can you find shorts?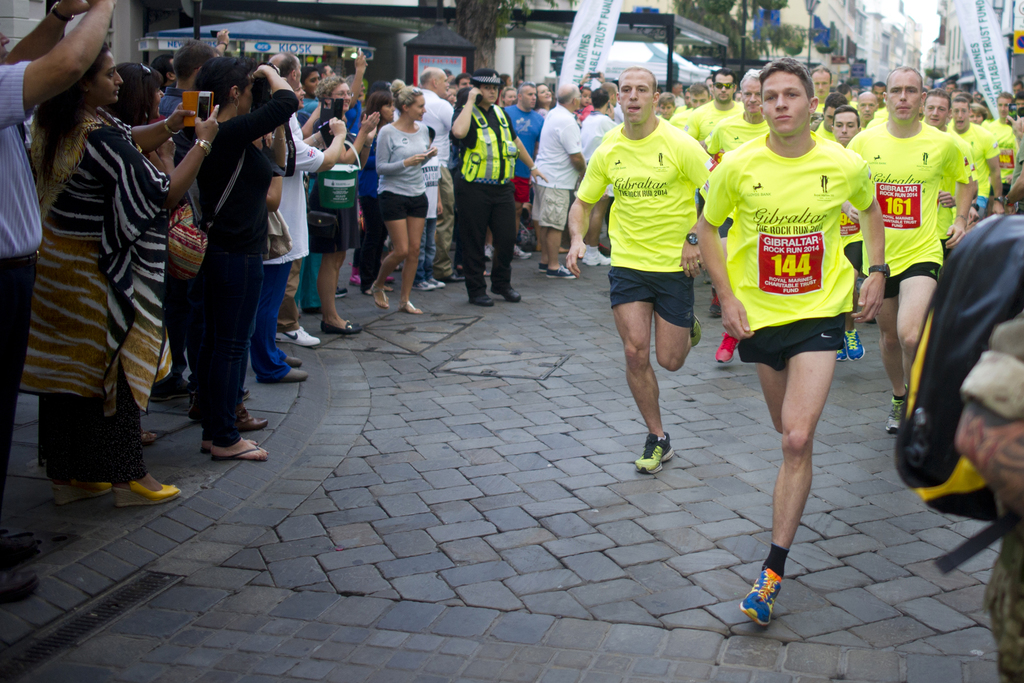
Yes, bounding box: rect(379, 191, 430, 220).
